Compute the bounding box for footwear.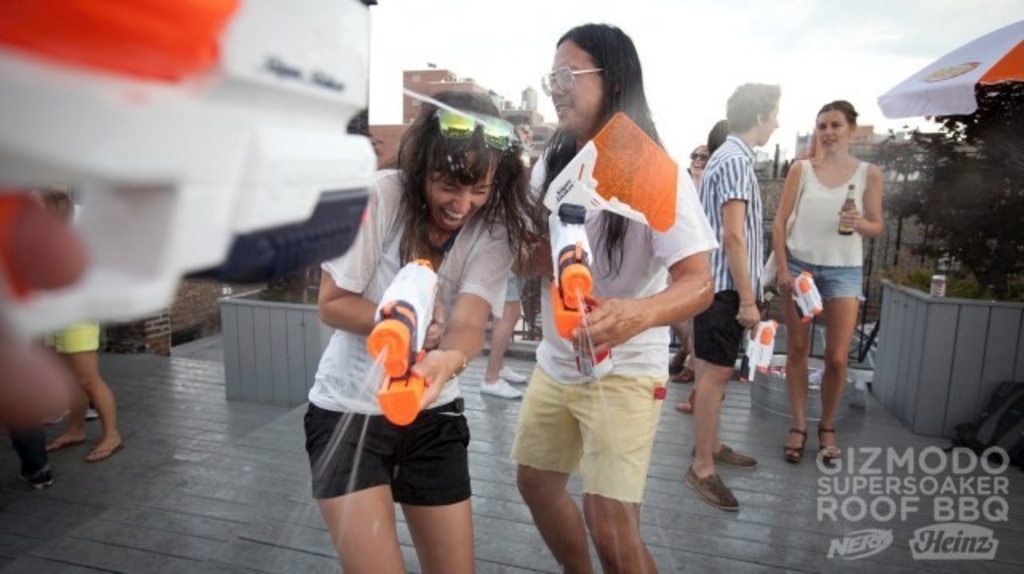
48/440/93/452.
